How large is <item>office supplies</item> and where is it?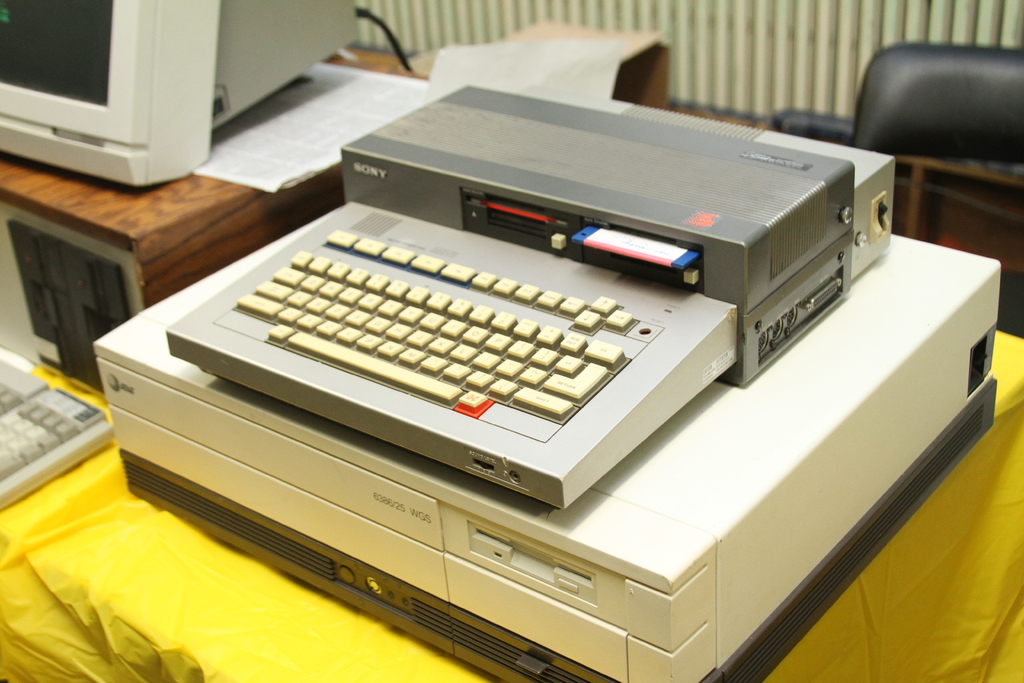
Bounding box: [left=0, top=163, right=355, bottom=374].
